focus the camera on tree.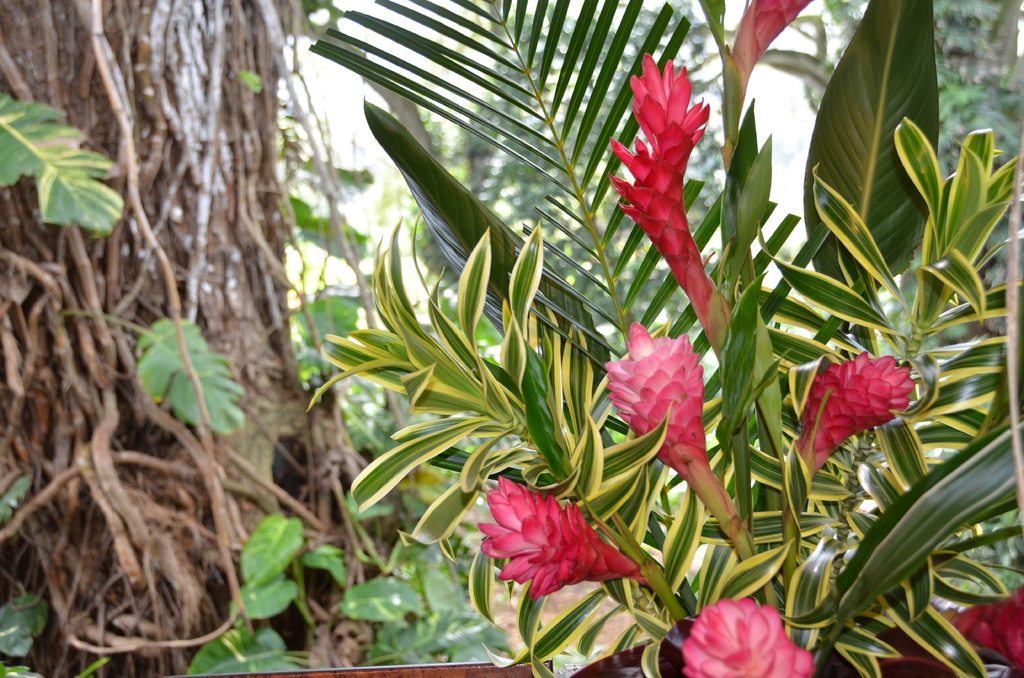
Focus region: 0:0:388:677.
